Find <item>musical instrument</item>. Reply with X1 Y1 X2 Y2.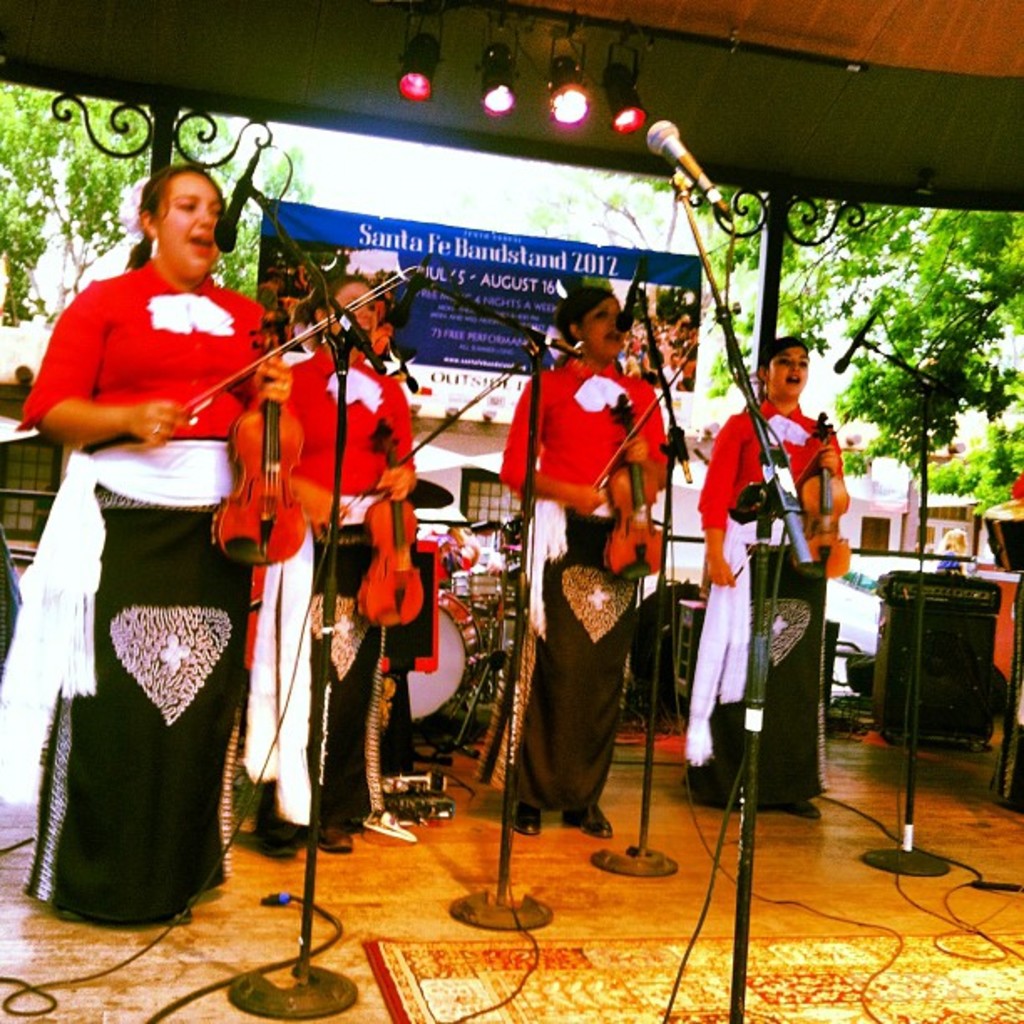
181 271 427 566.
